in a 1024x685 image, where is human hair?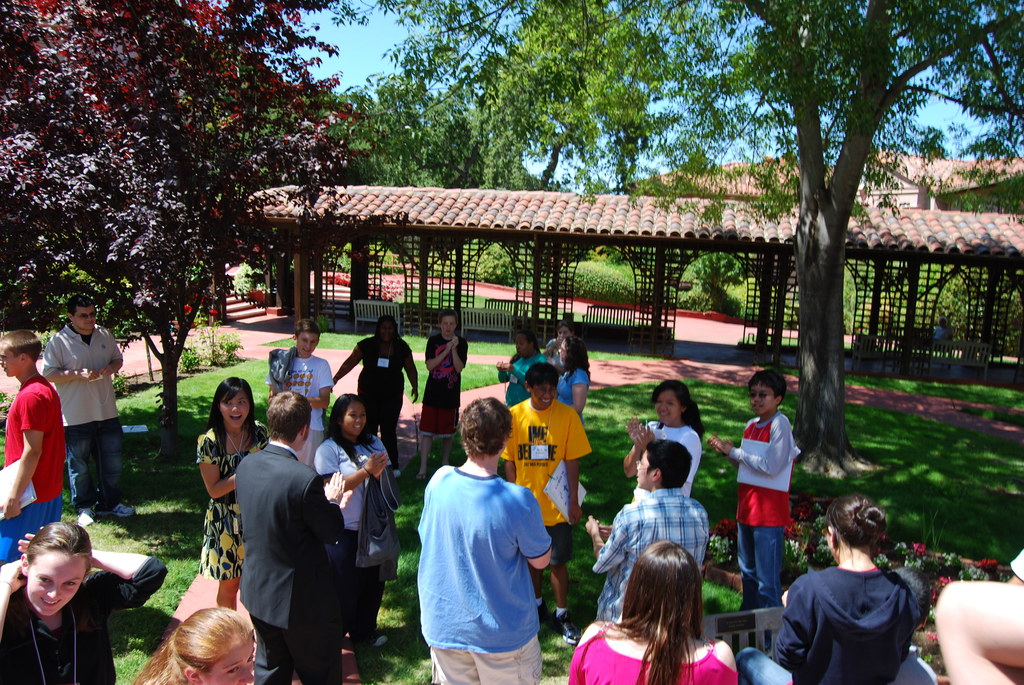
[458,393,511,461].
